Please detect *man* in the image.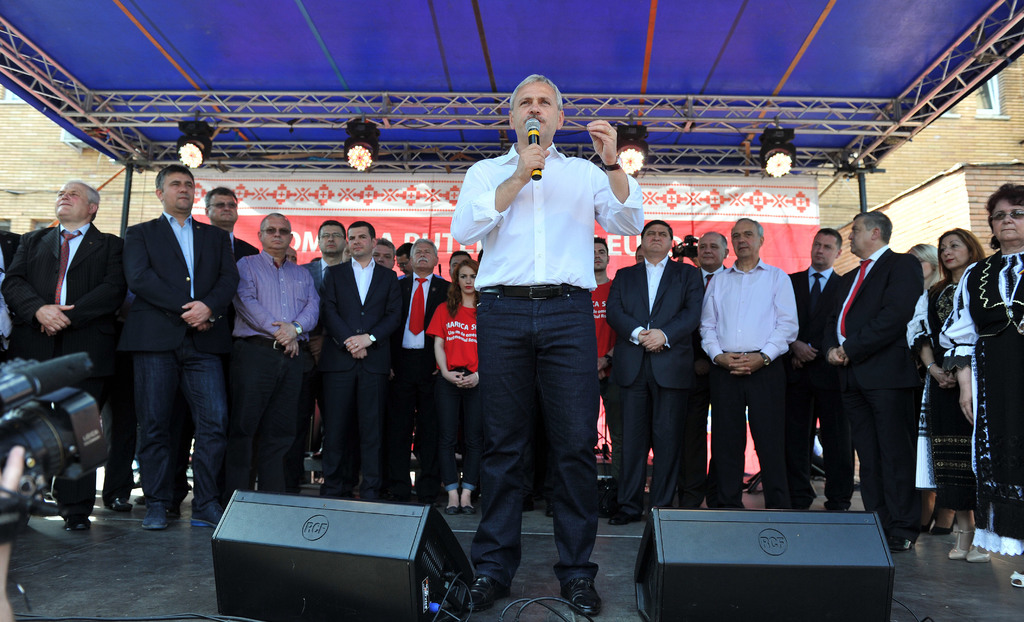
(825, 205, 920, 552).
